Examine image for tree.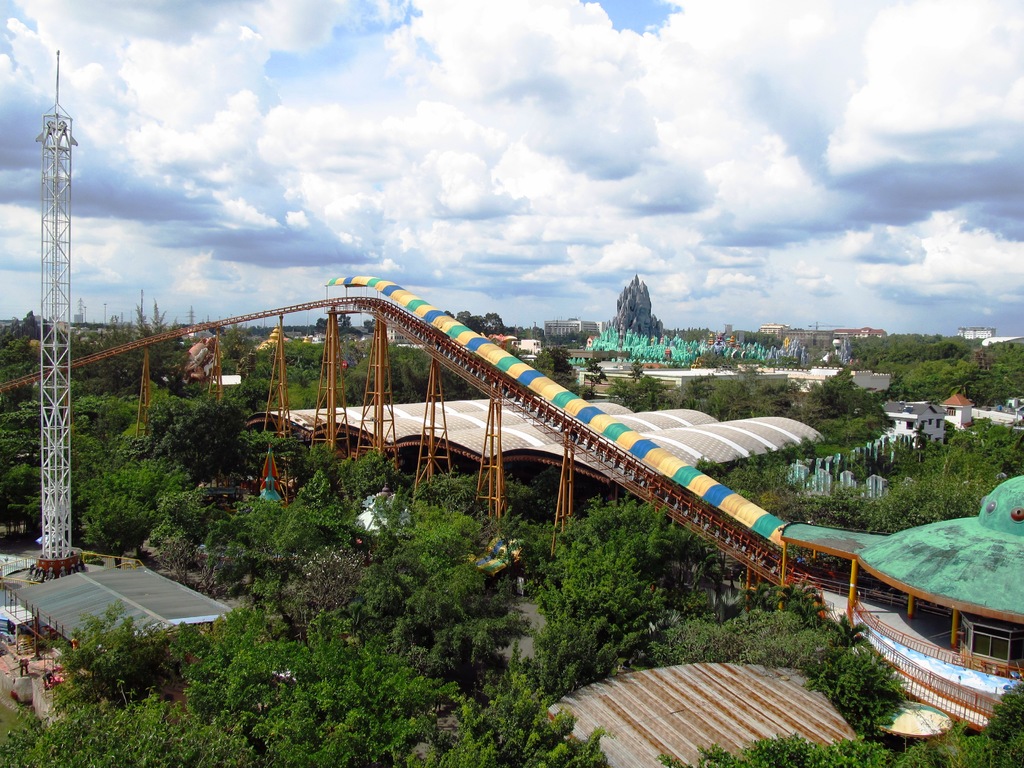
Examination result: detection(429, 673, 611, 767).
